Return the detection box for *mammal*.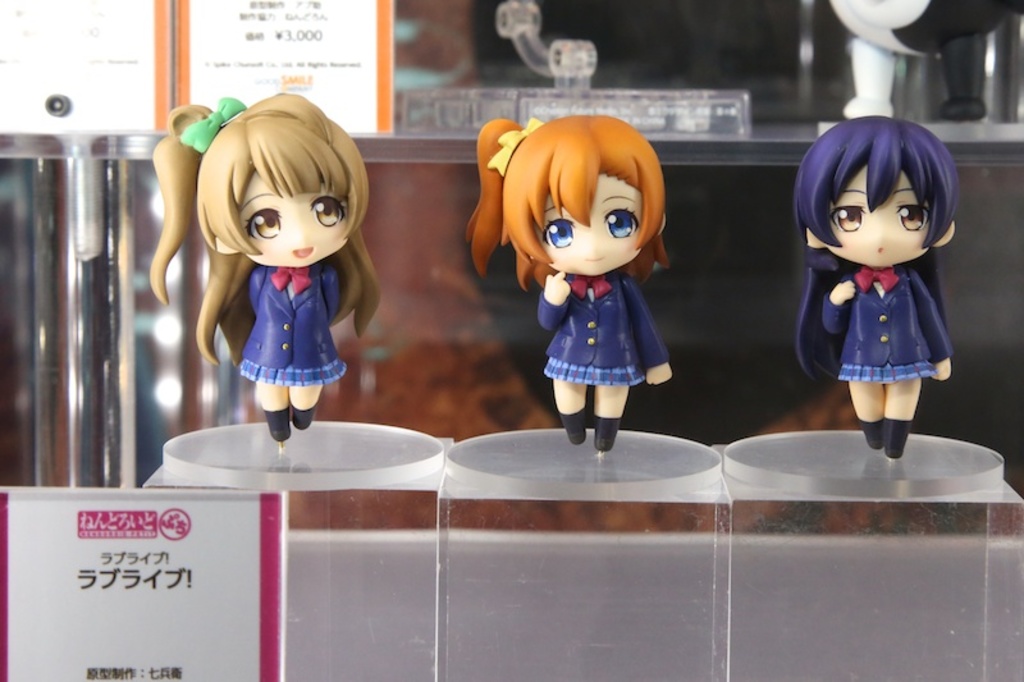
(794, 118, 959, 453).
